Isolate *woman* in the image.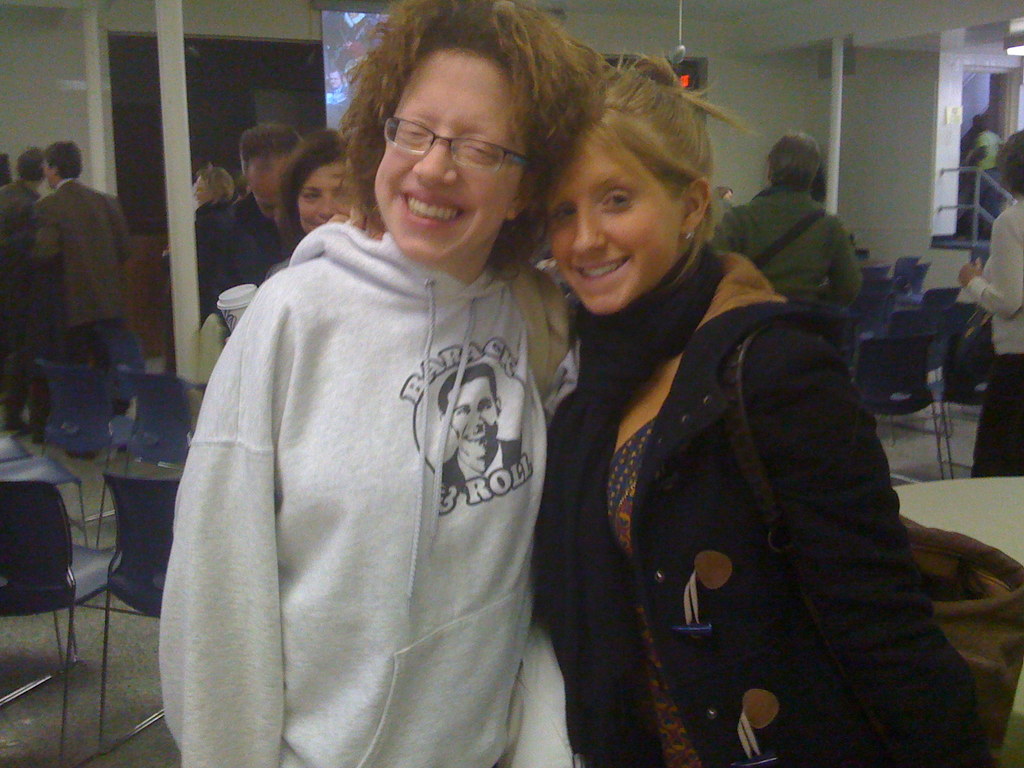
Isolated region: [left=516, top=58, right=955, bottom=767].
